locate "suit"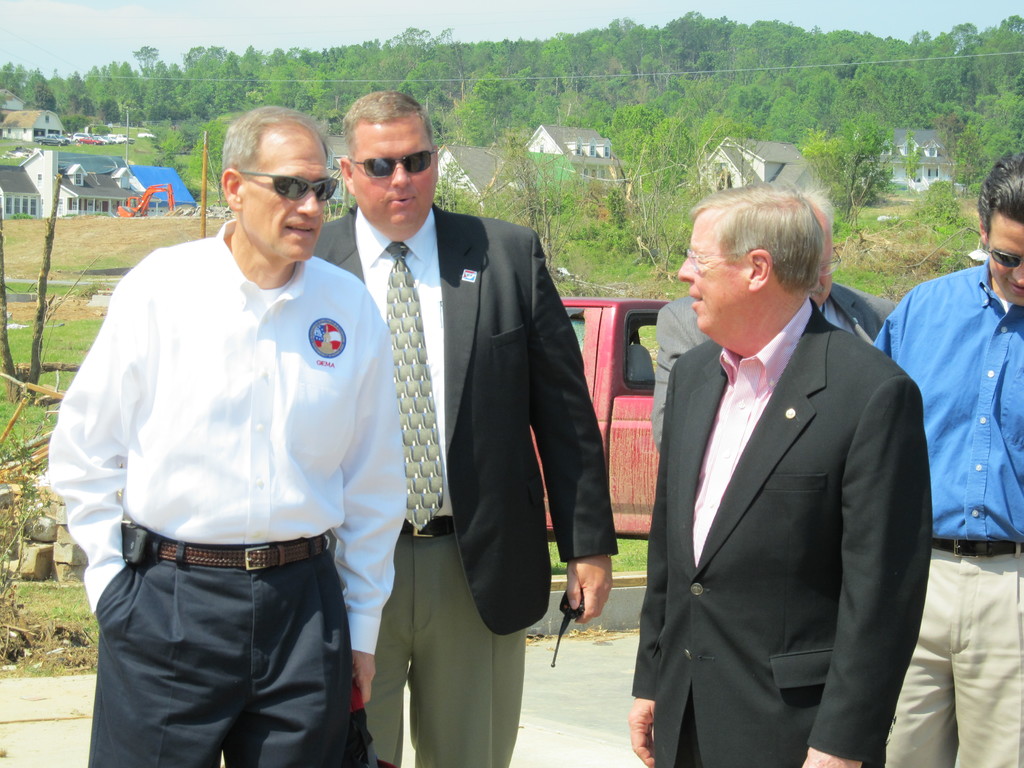
BBox(625, 182, 938, 767)
